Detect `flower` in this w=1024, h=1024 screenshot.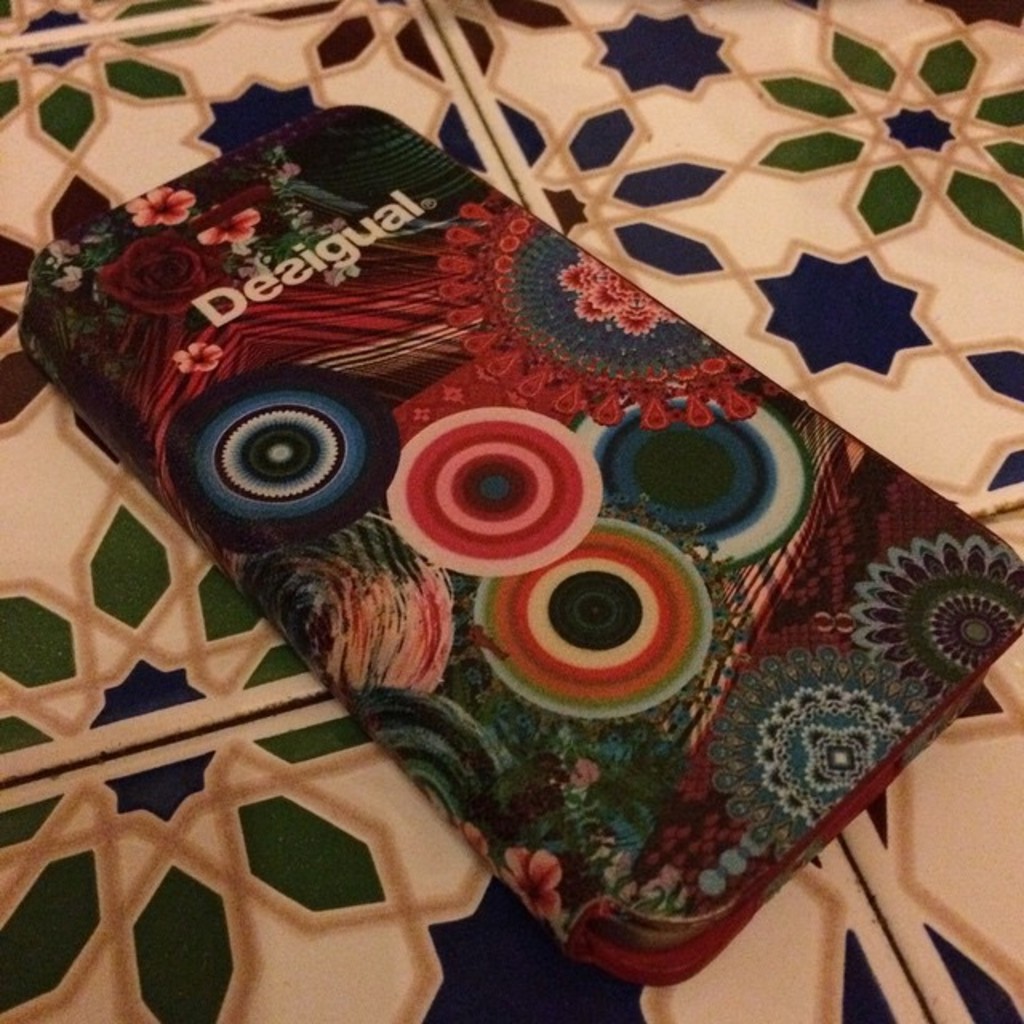
Detection: BBox(122, 181, 190, 230).
